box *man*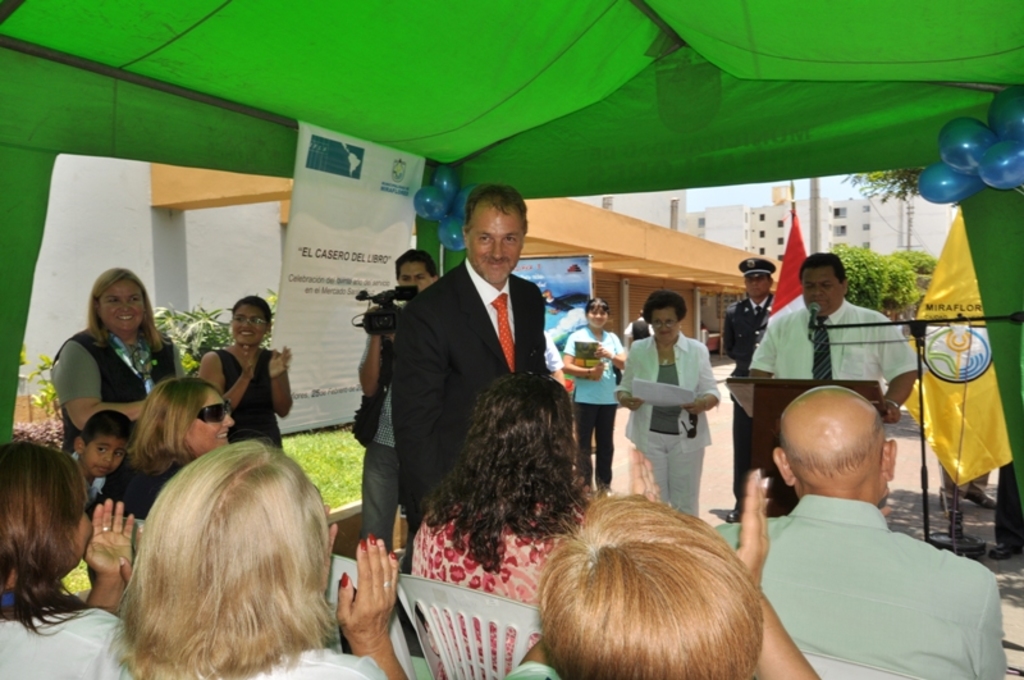
<bbox>358, 248, 436, 547</bbox>
